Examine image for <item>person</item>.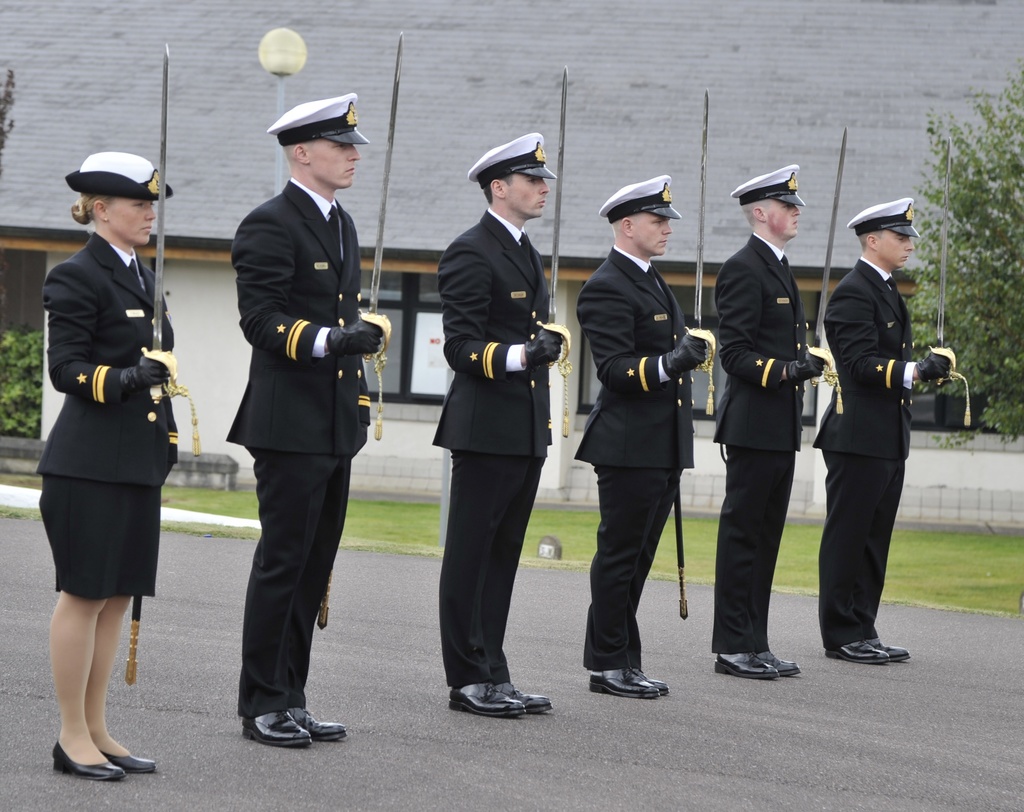
Examination result: (33, 152, 180, 791).
